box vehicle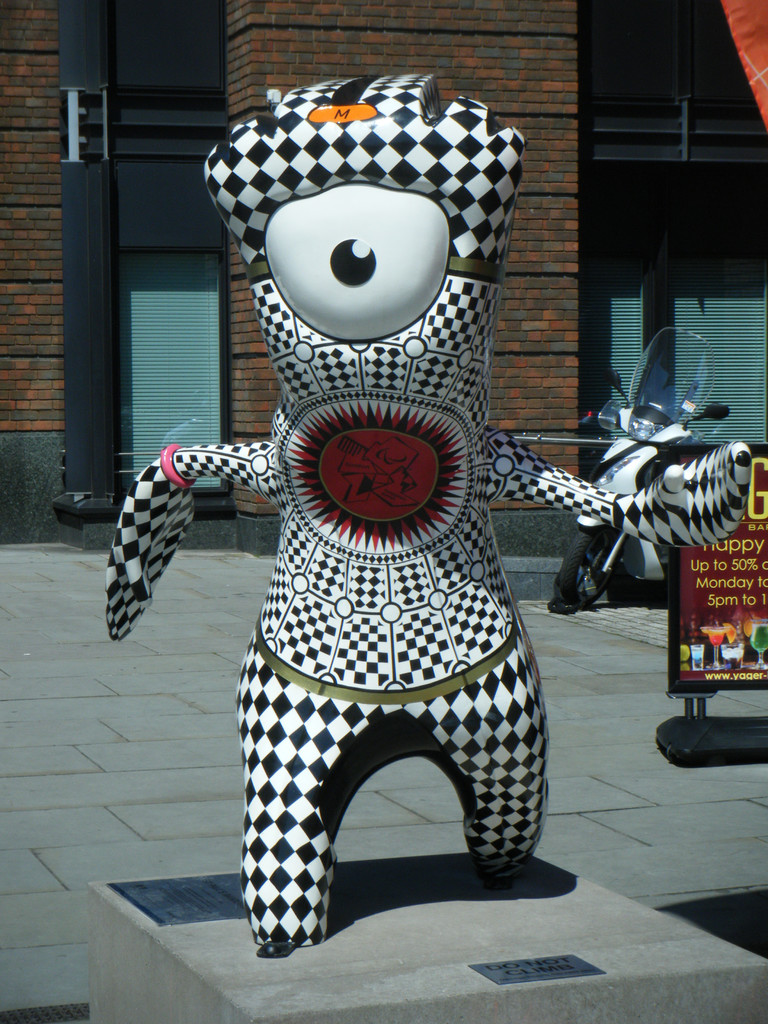
<box>536,324,757,608</box>
